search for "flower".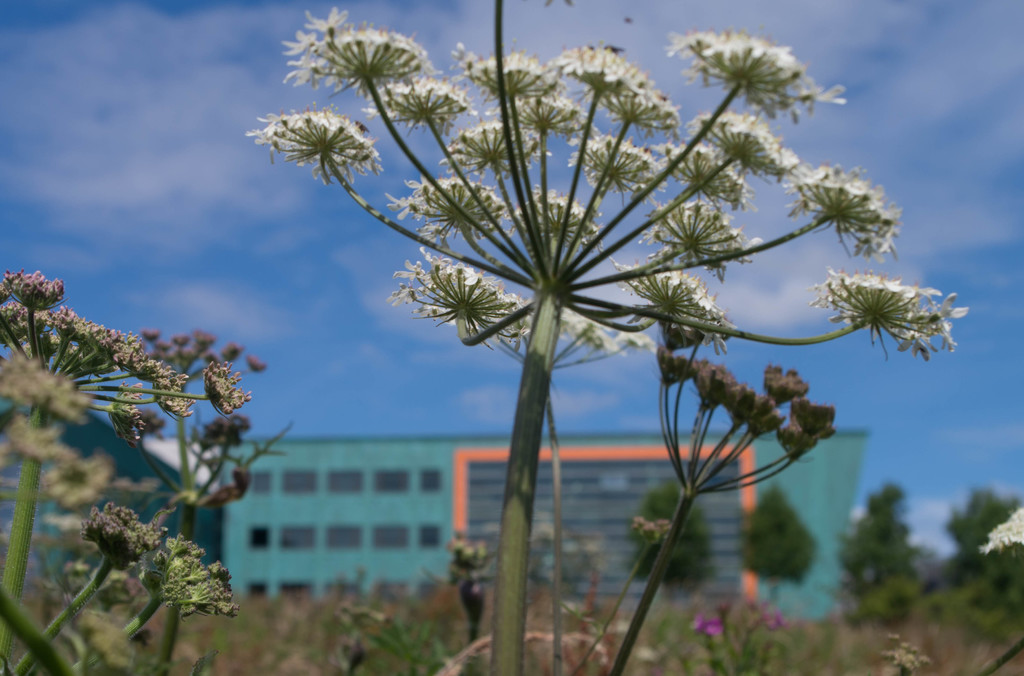
Found at {"left": 502, "top": 91, "right": 590, "bottom": 136}.
